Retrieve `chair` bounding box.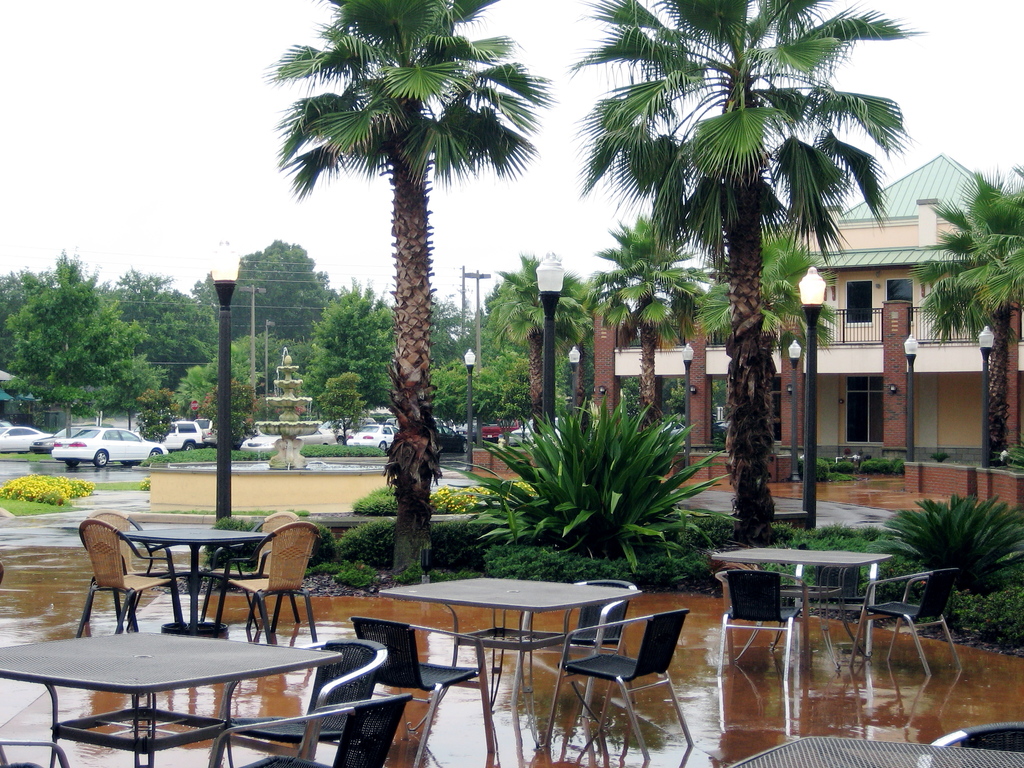
Bounding box: (848,568,972,680).
